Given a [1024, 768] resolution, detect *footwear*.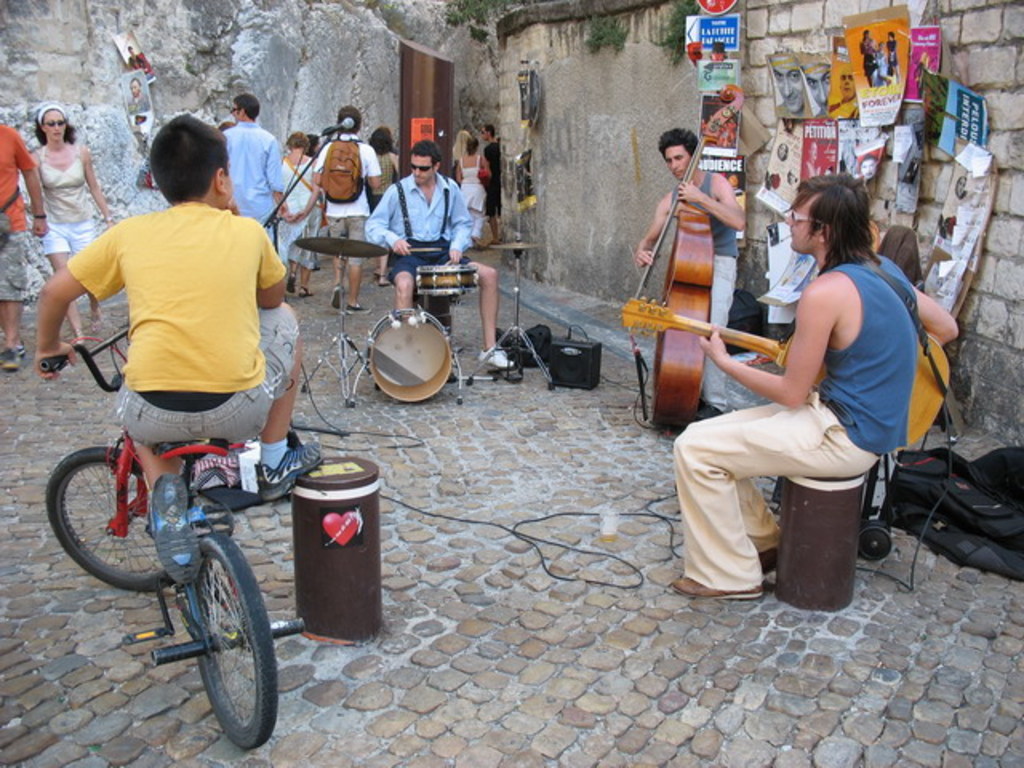
x1=670 y1=576 x2=763 y2=595.
